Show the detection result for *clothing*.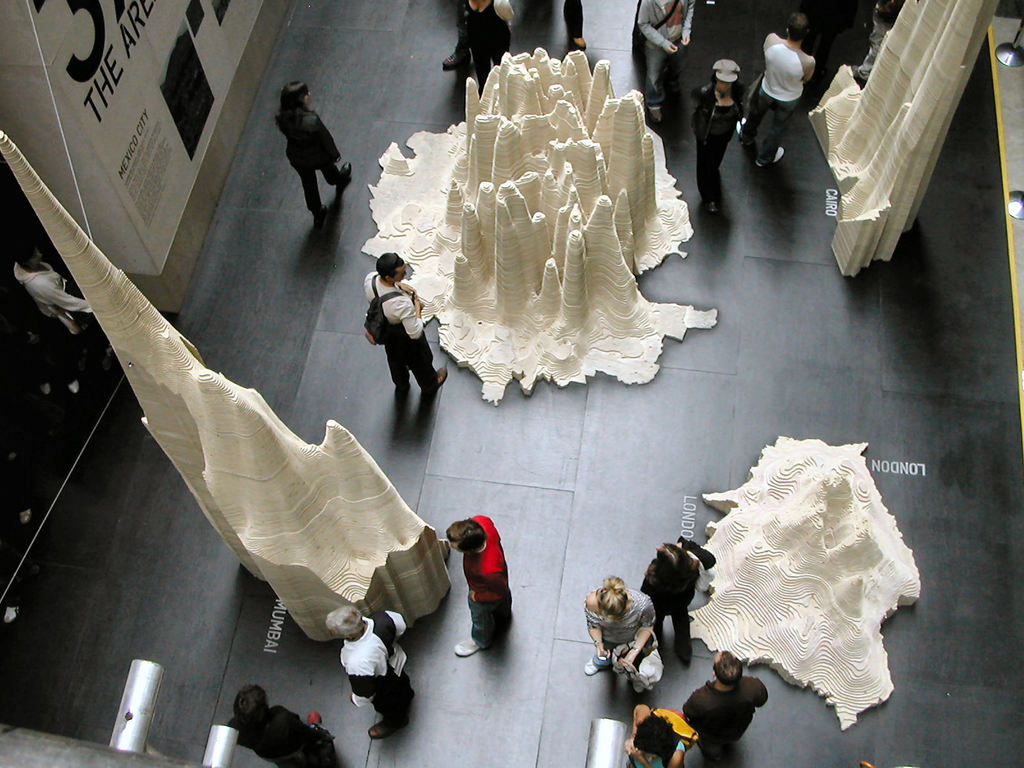
468, 516, 526, 646.
